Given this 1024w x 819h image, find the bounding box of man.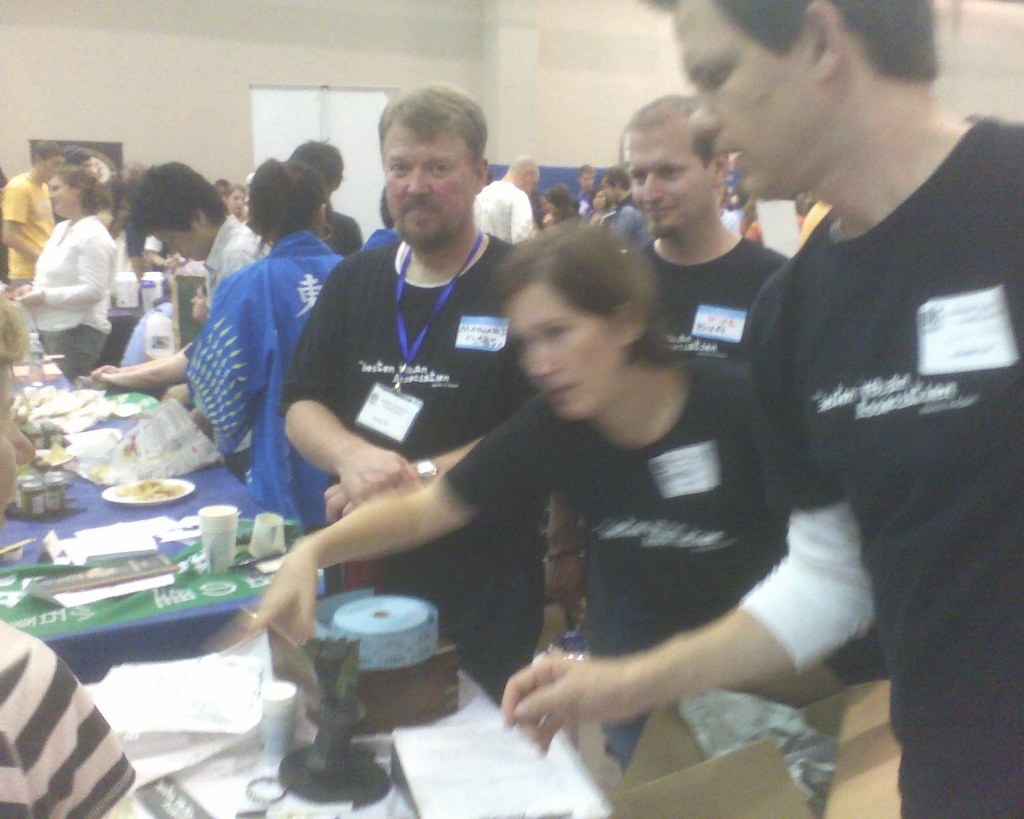
<box>275,132,360,259</box>.
